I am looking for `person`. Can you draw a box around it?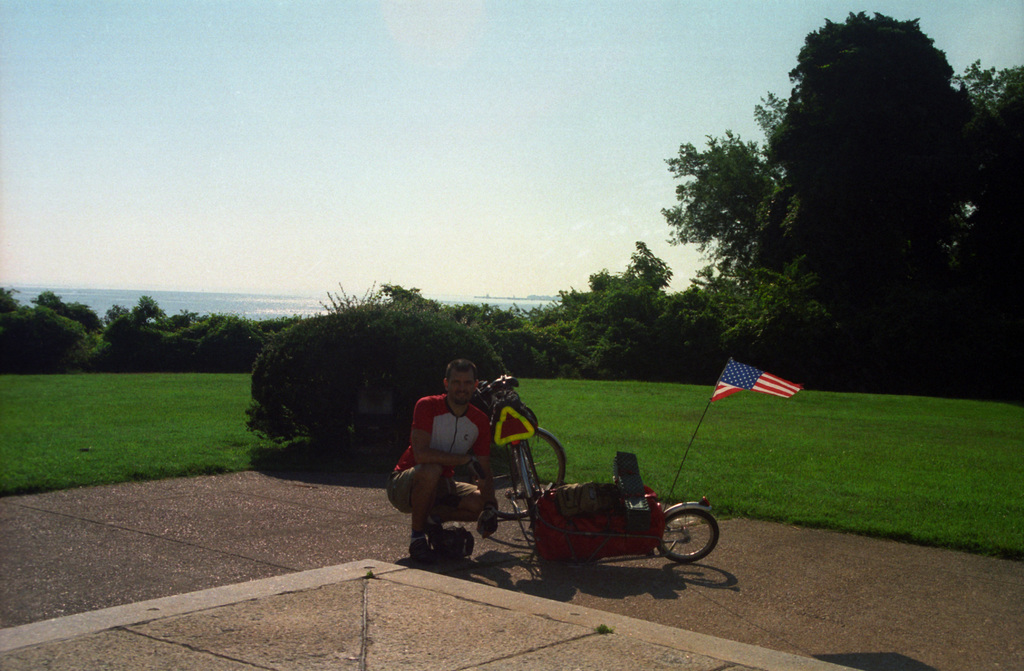
Sure, the bounding box is box(383, 359, 494, 558).
